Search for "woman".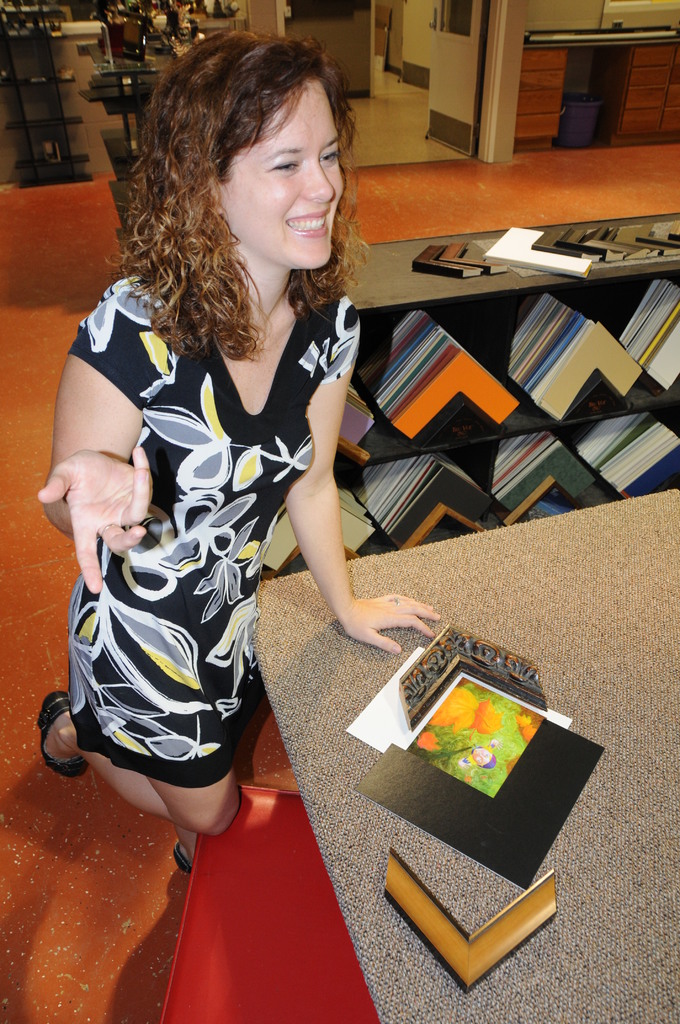
Found at <region>62, 54, 410, 928</region>.
